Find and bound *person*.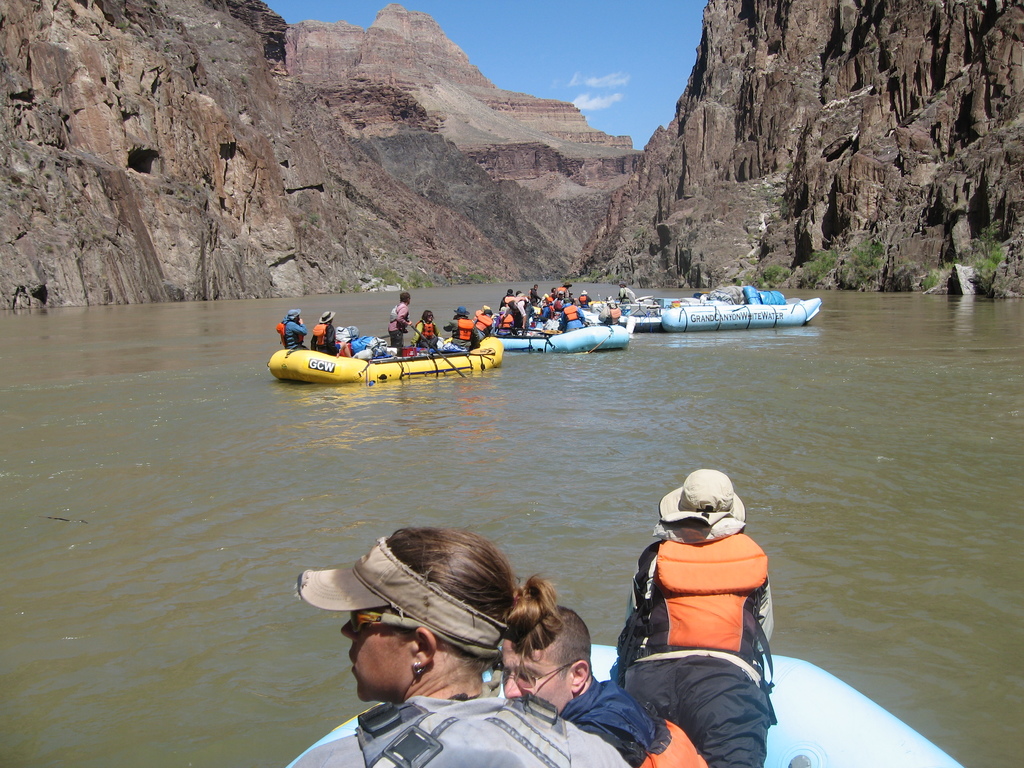
Bound: (503,611,708,767).
